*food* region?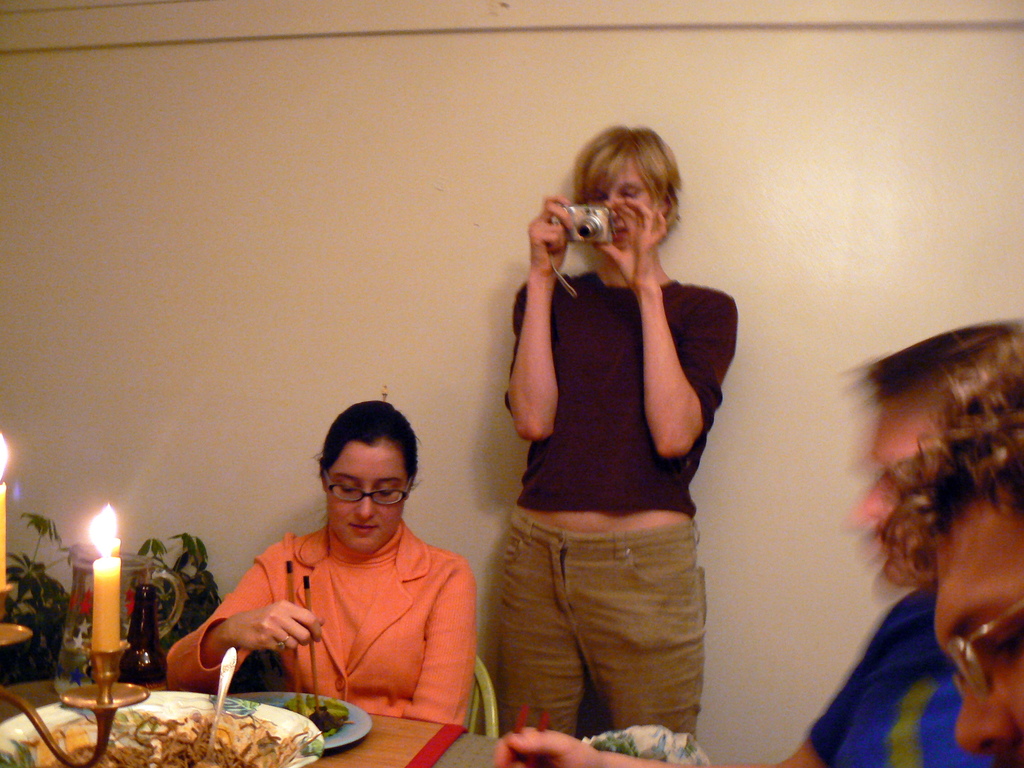
<box>280,682,354,739</box>
